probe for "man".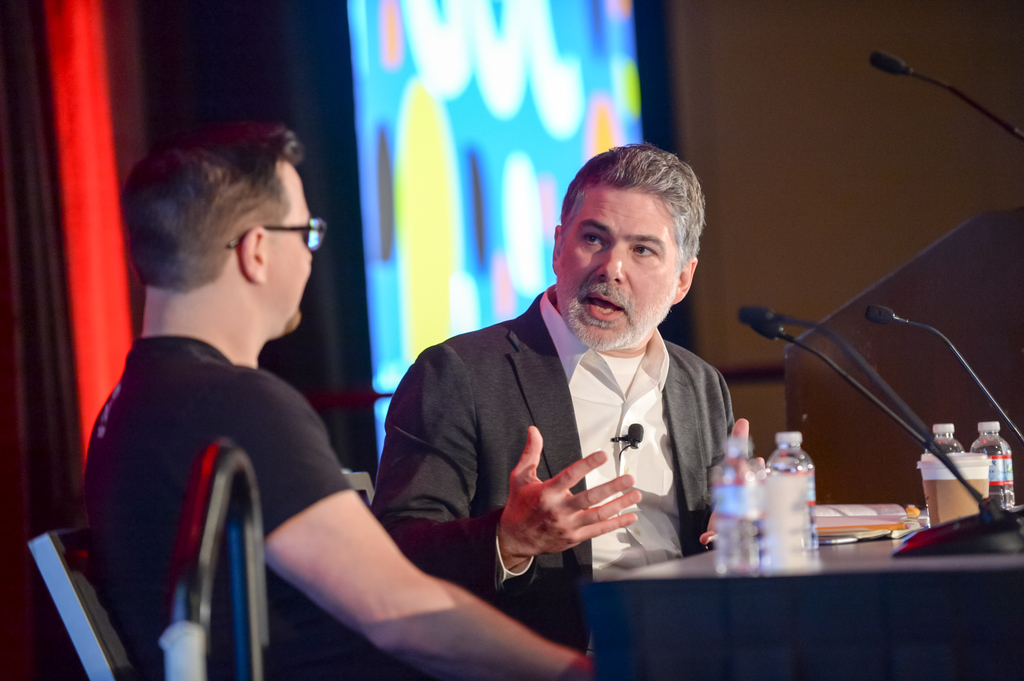
Probe result: pyautogui.locateOnScreen(361, 142, 775, 655).
